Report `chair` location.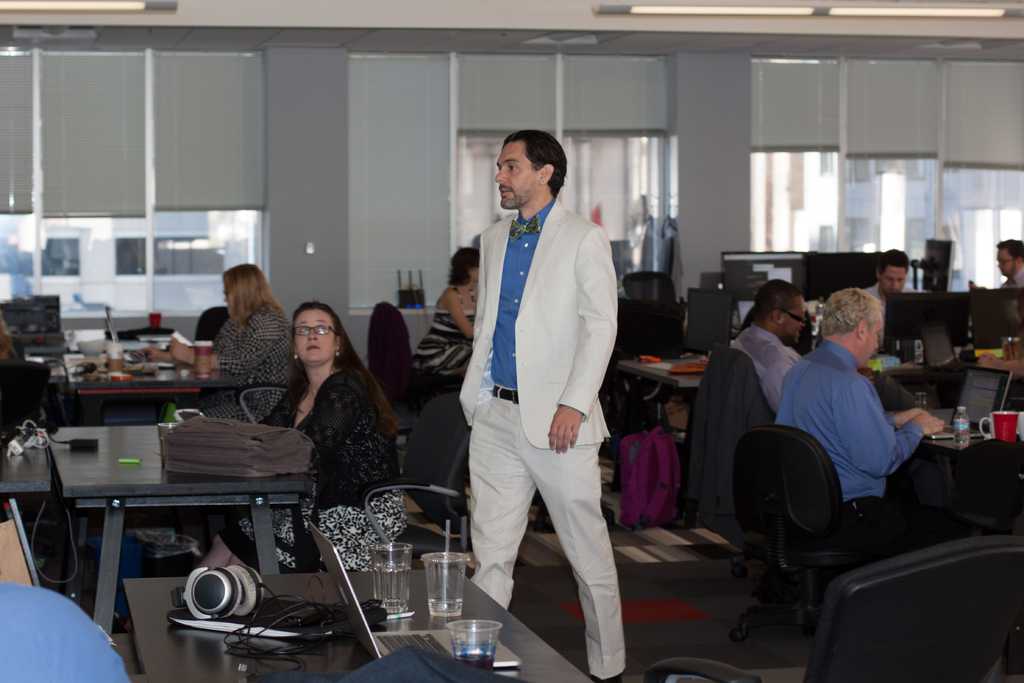
Report: box(612, 268, 686, 344).
